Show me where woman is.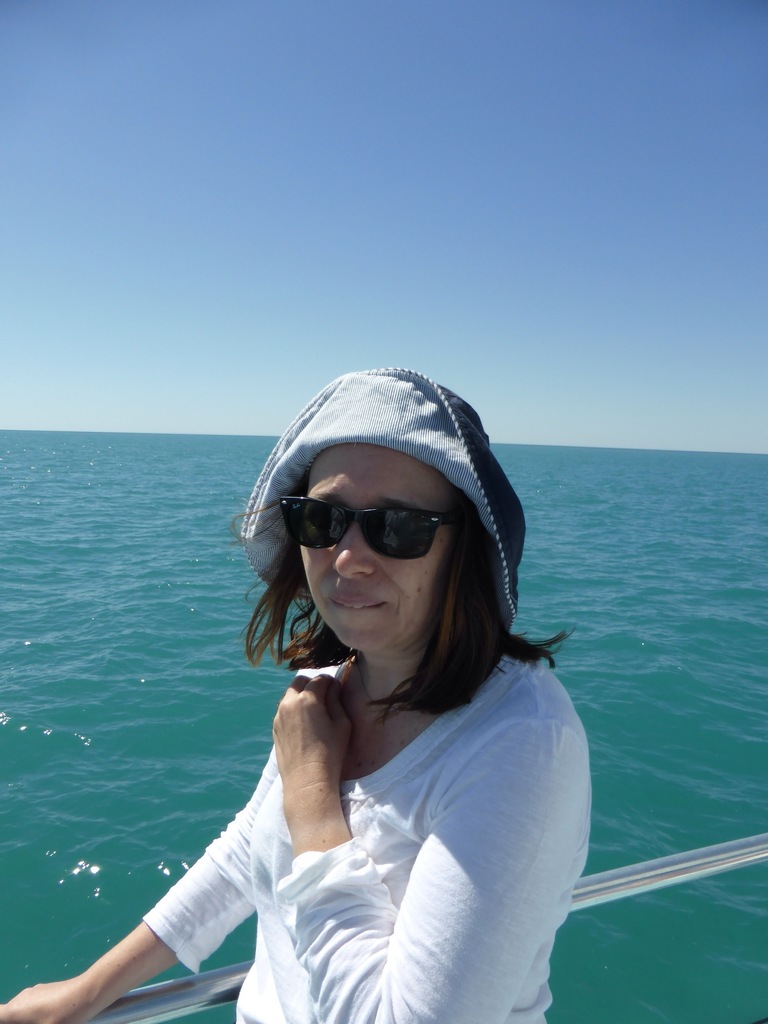
woman is at crop(79, 378, 592, 1023).
